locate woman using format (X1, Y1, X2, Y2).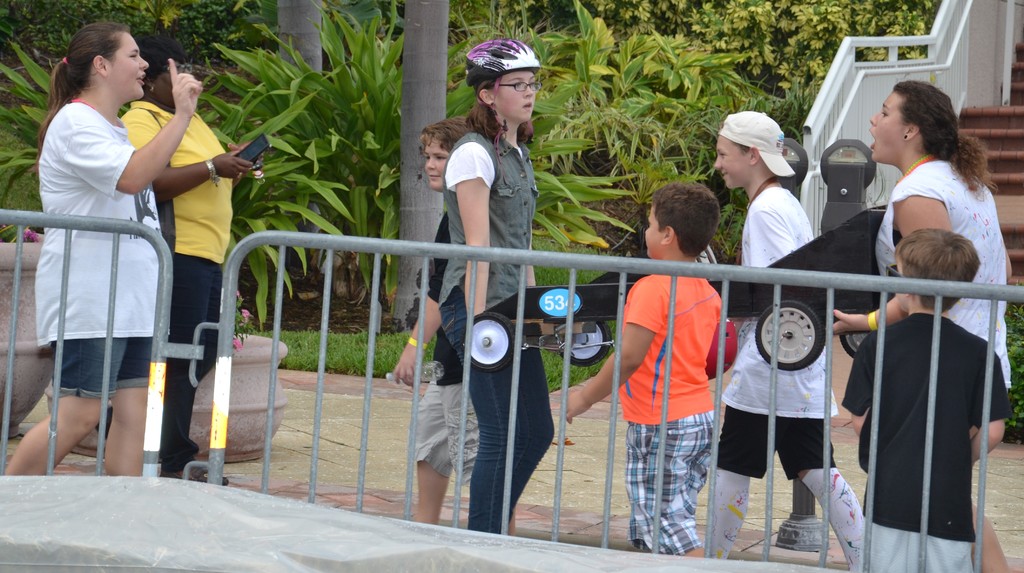
(821, 77, 1022, 572).
